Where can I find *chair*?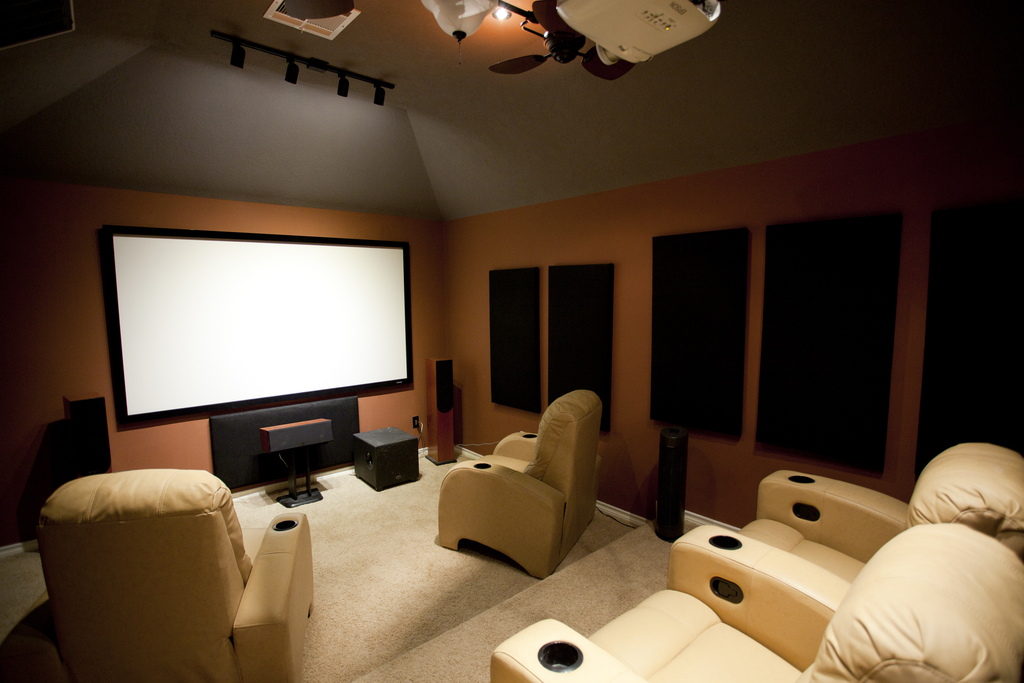
You can find it at select_region(433, 395, 617, 580).
